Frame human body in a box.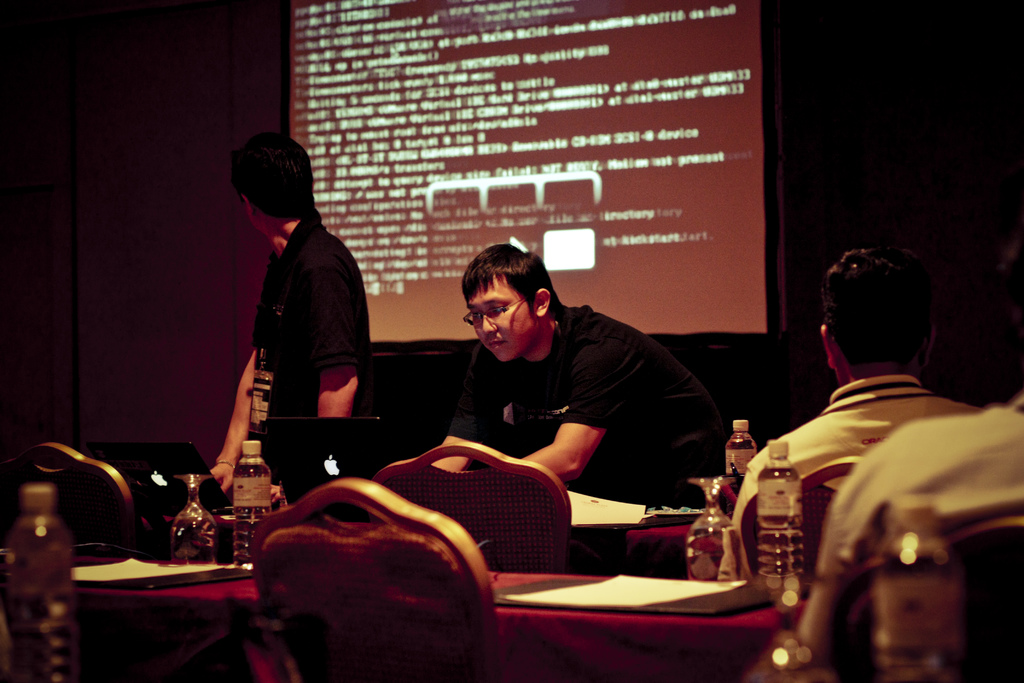
detection(435, 242, 731, 513).
